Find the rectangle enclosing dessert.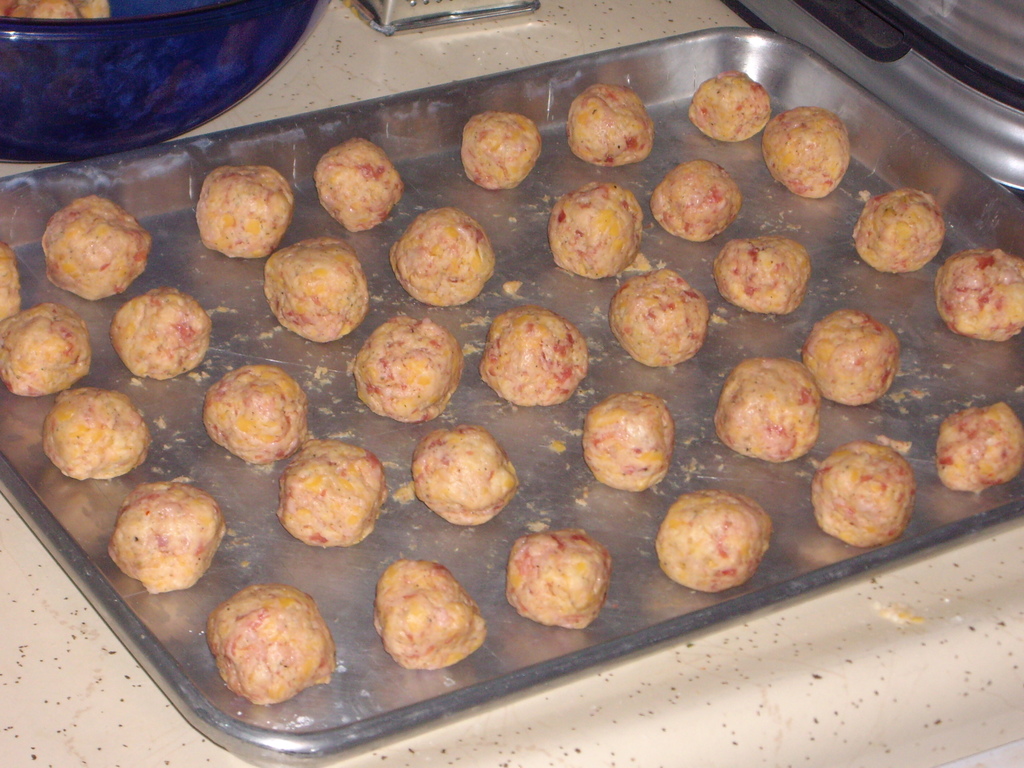
[112, 289, 214, 381].
